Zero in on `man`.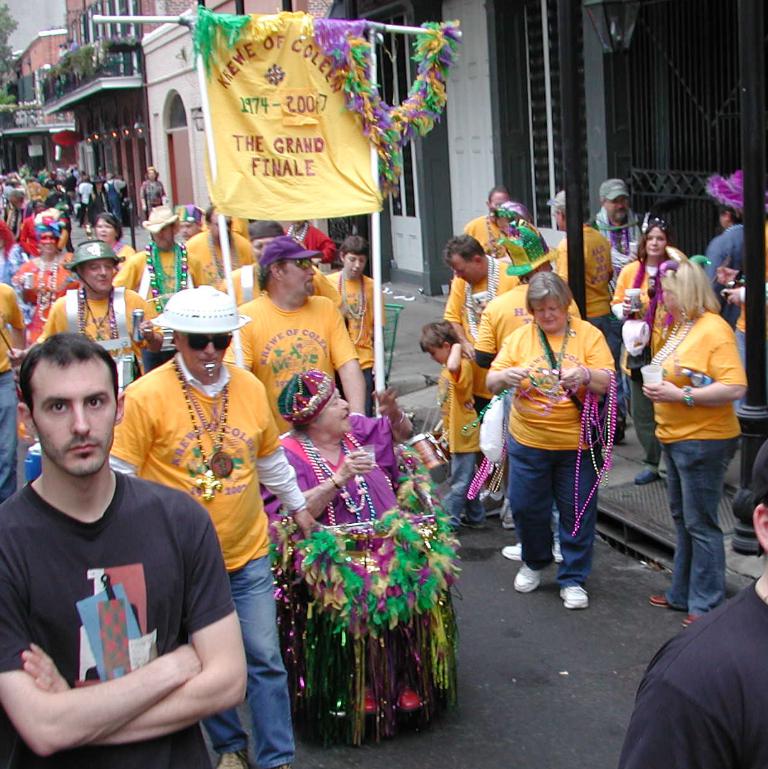
Zeroed in: (0,332,250,768).
